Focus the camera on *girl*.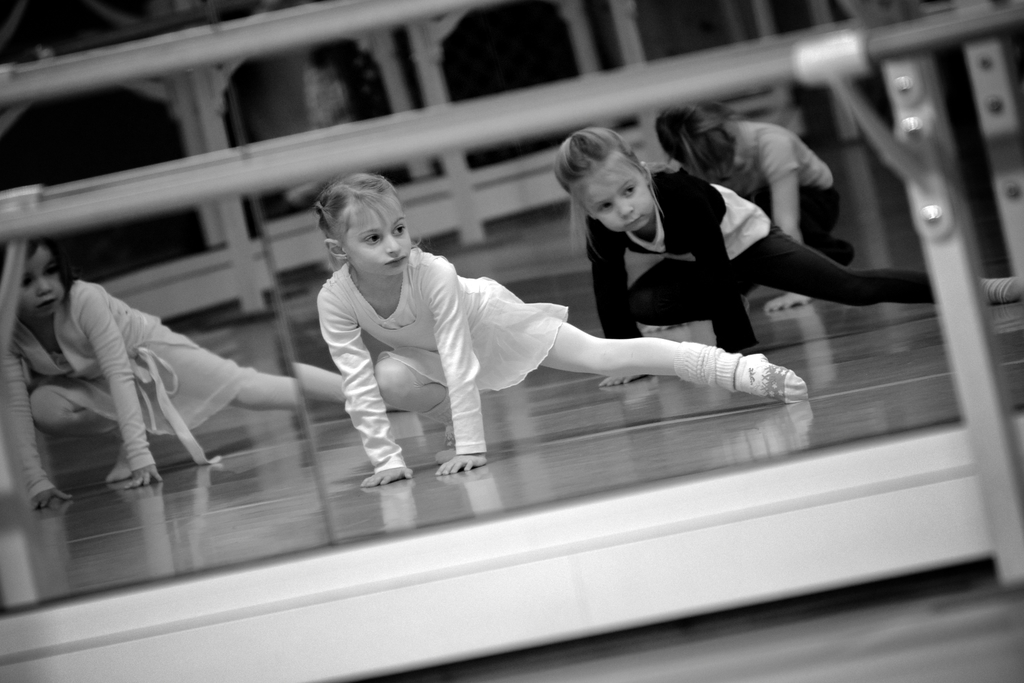
Focus region: [0,235,303,515].
